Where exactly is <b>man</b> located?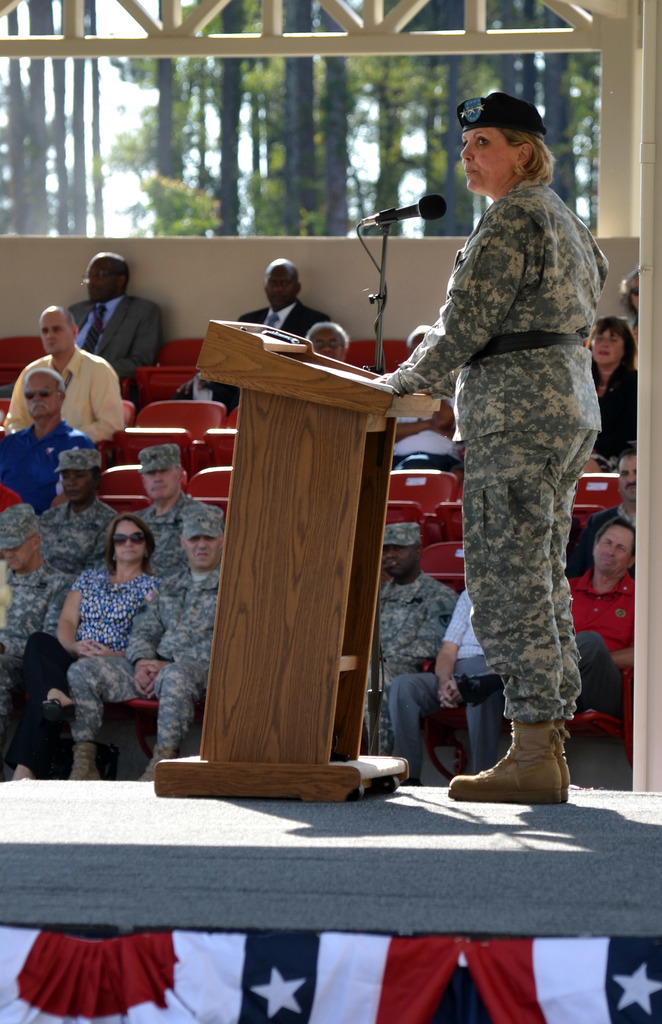
Its bounding box is Rect(0, 507, 76, 668).
